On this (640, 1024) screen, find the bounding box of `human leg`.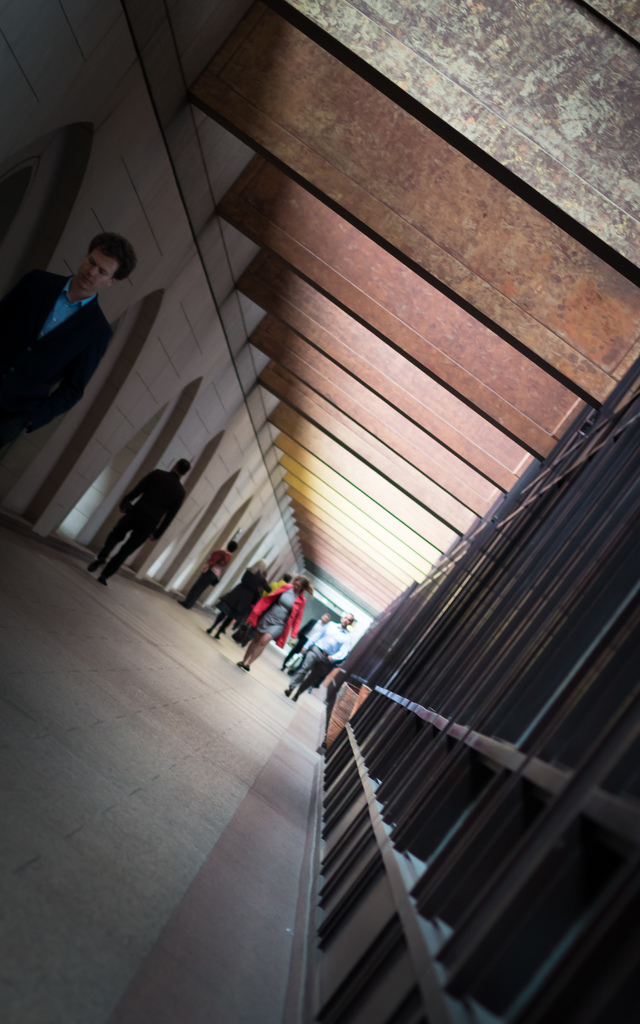
Bounding box: select_region(91, 515, 124, 572).
